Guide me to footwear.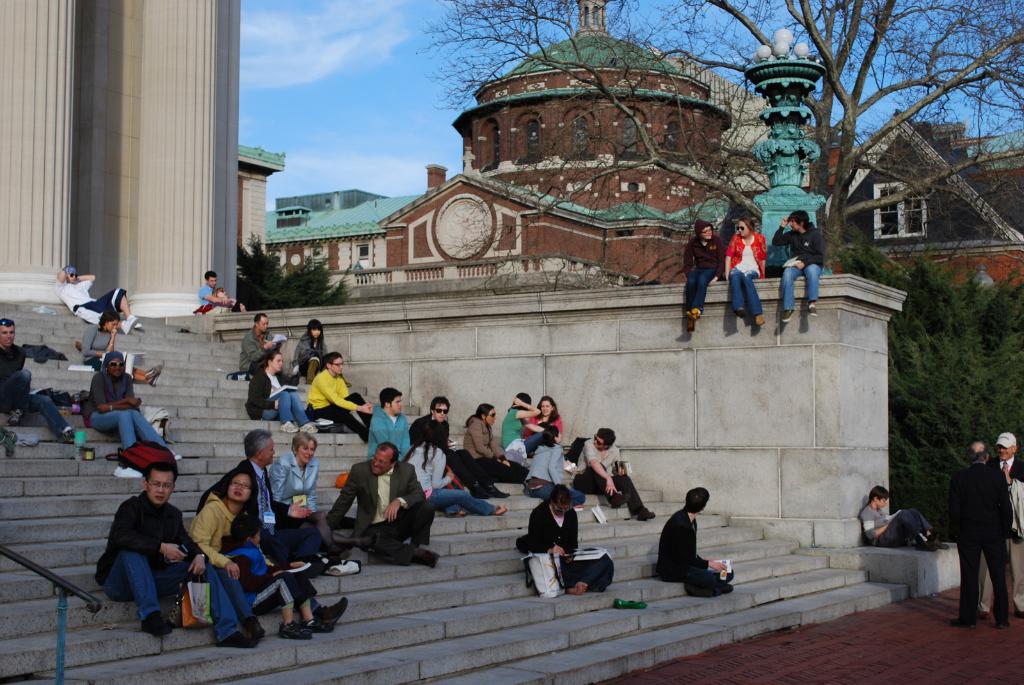
Guidance: region(754, 312, 769, 328).
